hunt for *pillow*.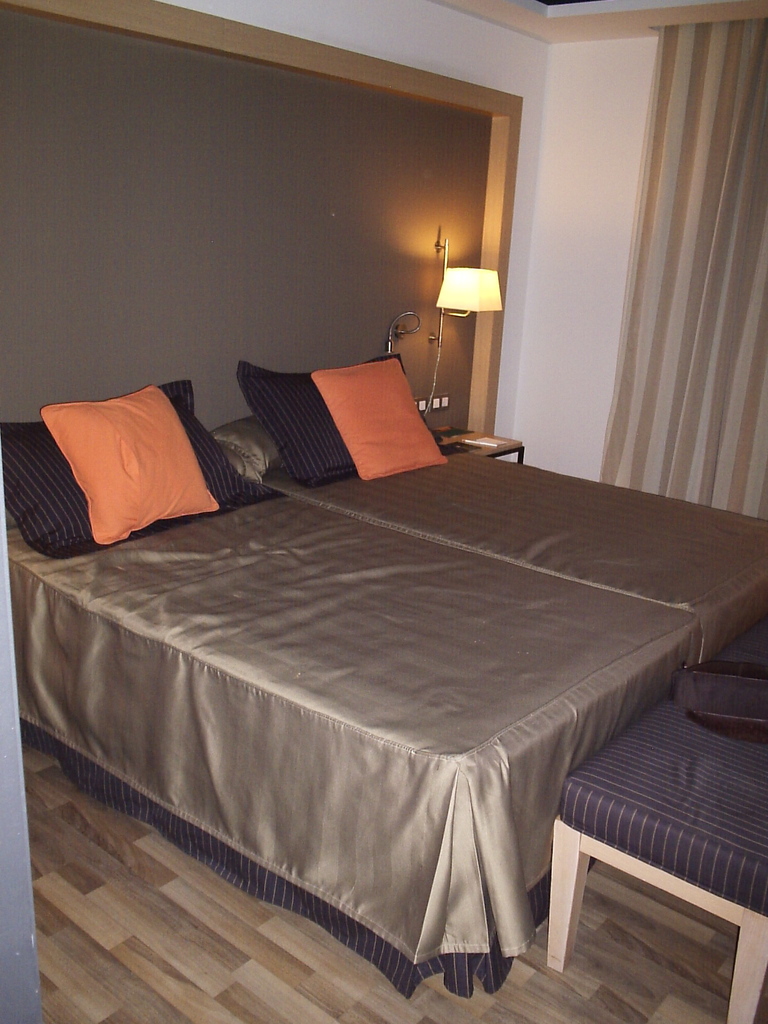
Hunted down at pyautogui.locateOnScreen(239, 355, 451, 496).
